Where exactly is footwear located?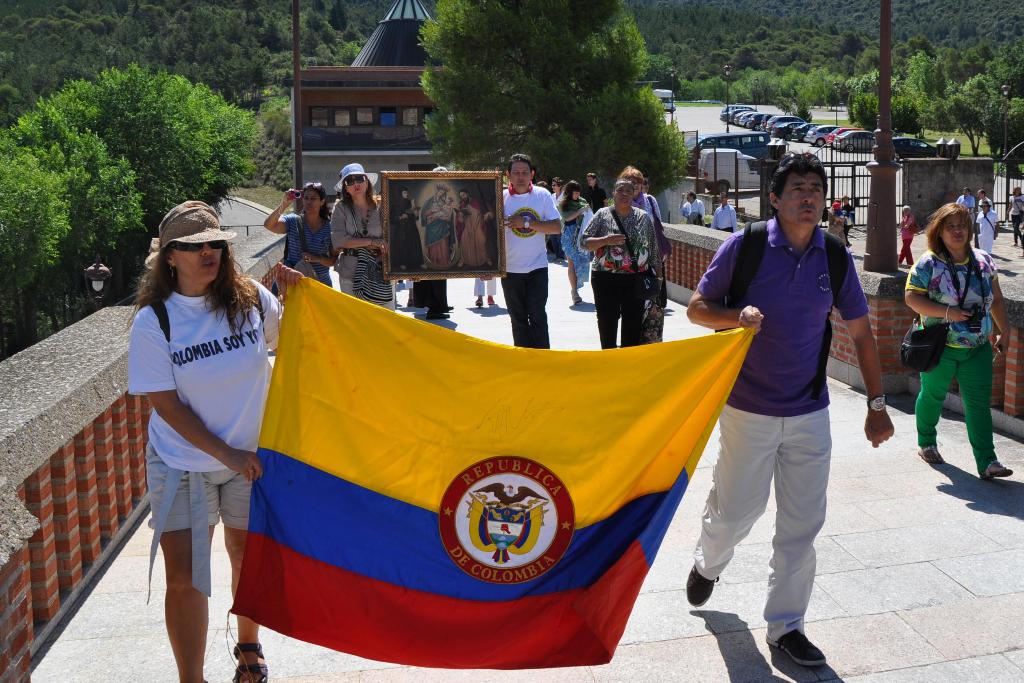
Its bounding box is region(982, 457, 1012, 479).
